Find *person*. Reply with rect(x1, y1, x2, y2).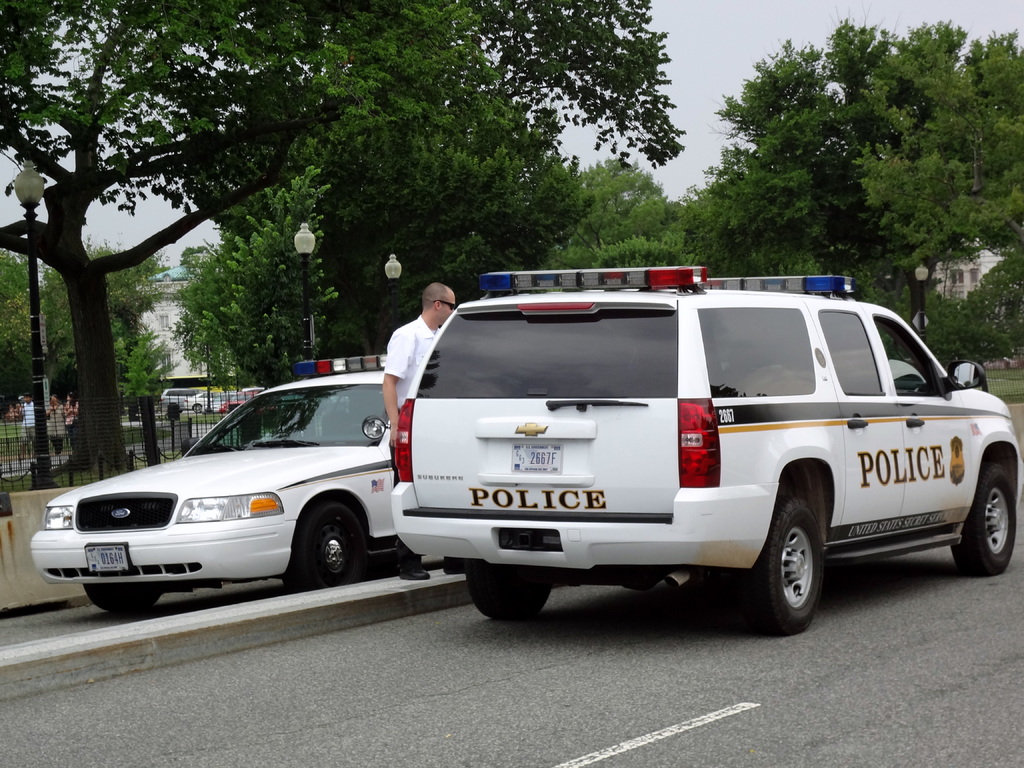
rect(60, 384, 84, 424).
